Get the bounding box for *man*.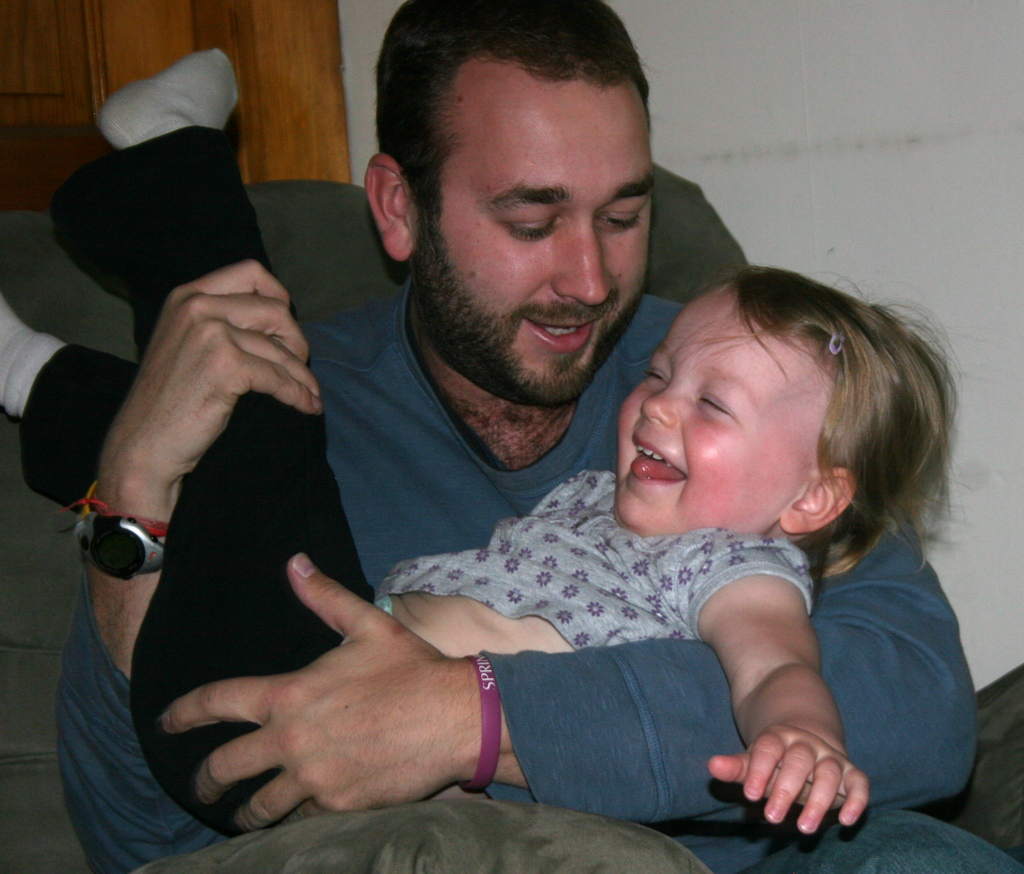
BBox(63, 0, 1023, 873).
